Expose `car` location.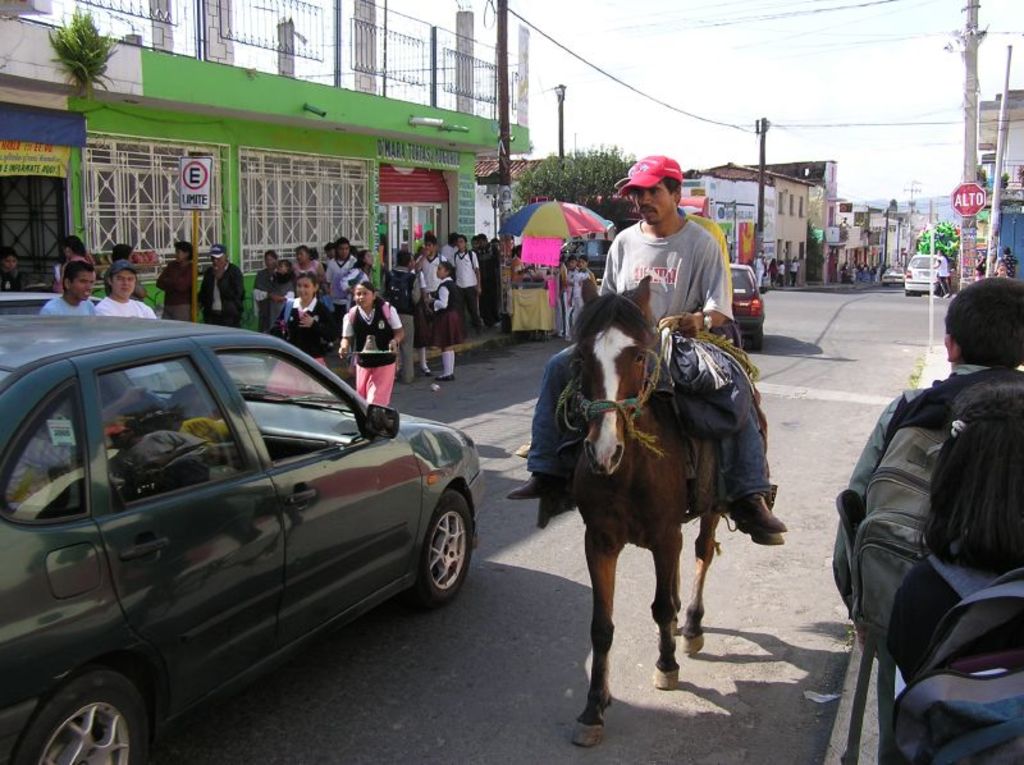
Exposed at l=881, t=265, r=904, b=289.
